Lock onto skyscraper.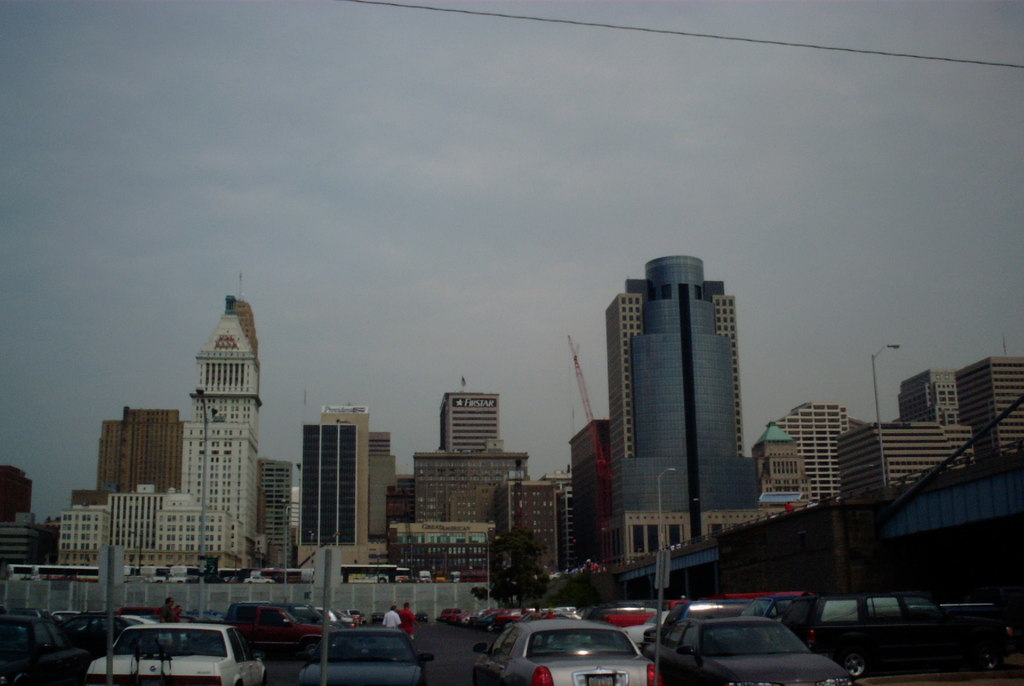
Locked: 76 407 183 521.
